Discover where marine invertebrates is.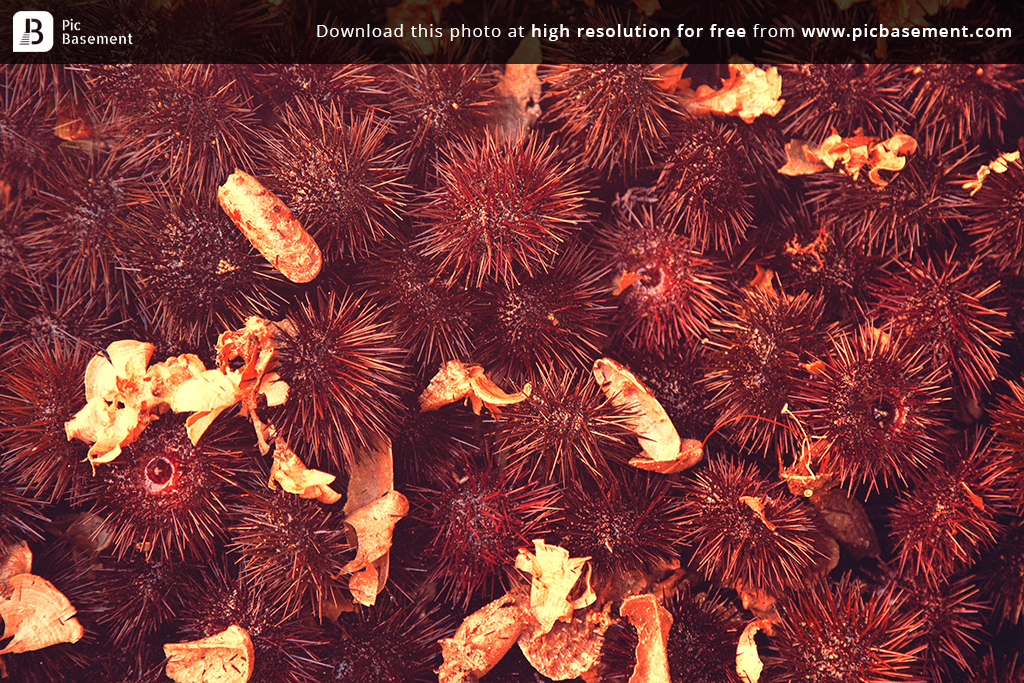
Discovered at (x1=775, y1=288, x2=950, y2=511).
